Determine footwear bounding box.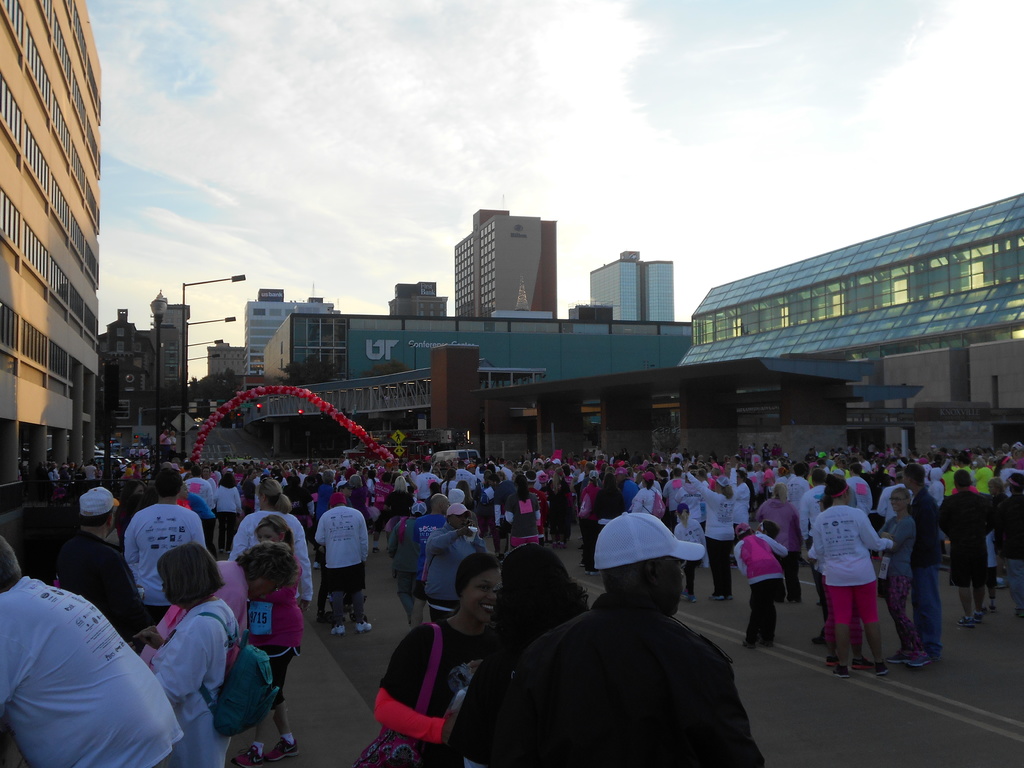
Determined: (875, 659, 891, 678).
